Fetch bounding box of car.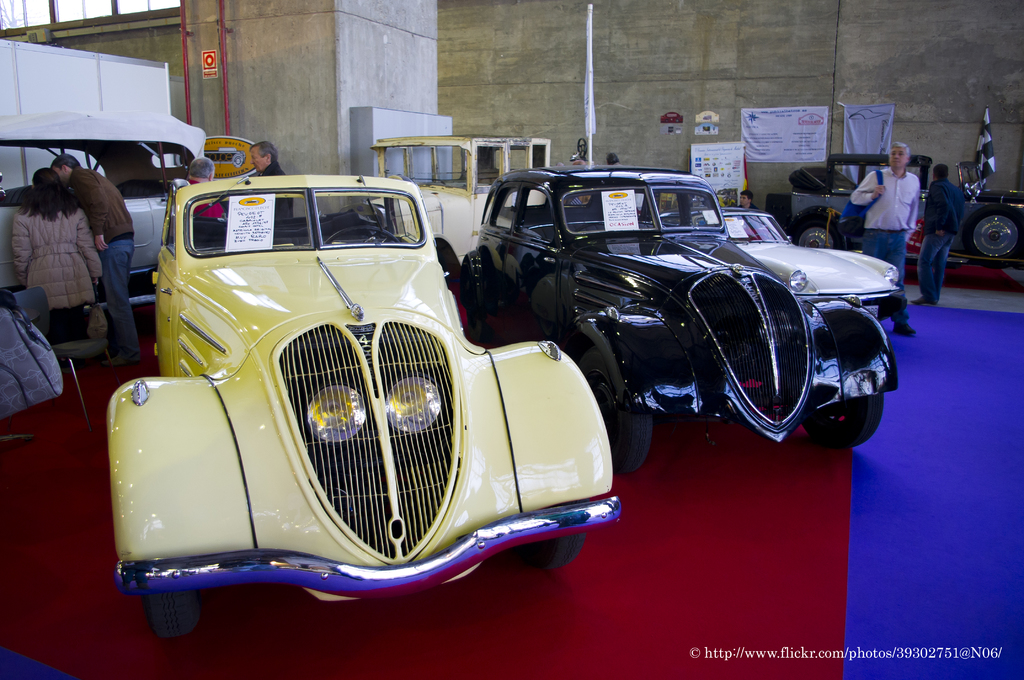
Bbox: <box>97,165,588,614</box>.
